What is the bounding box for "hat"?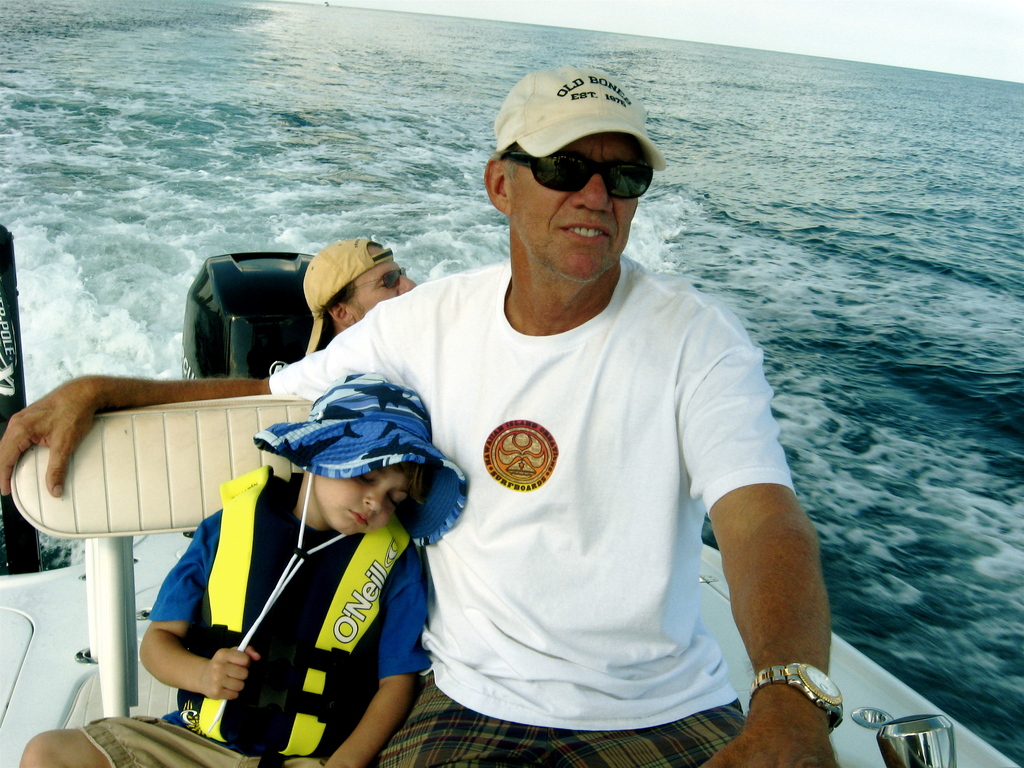
locate(210, 367, 467, 729).
